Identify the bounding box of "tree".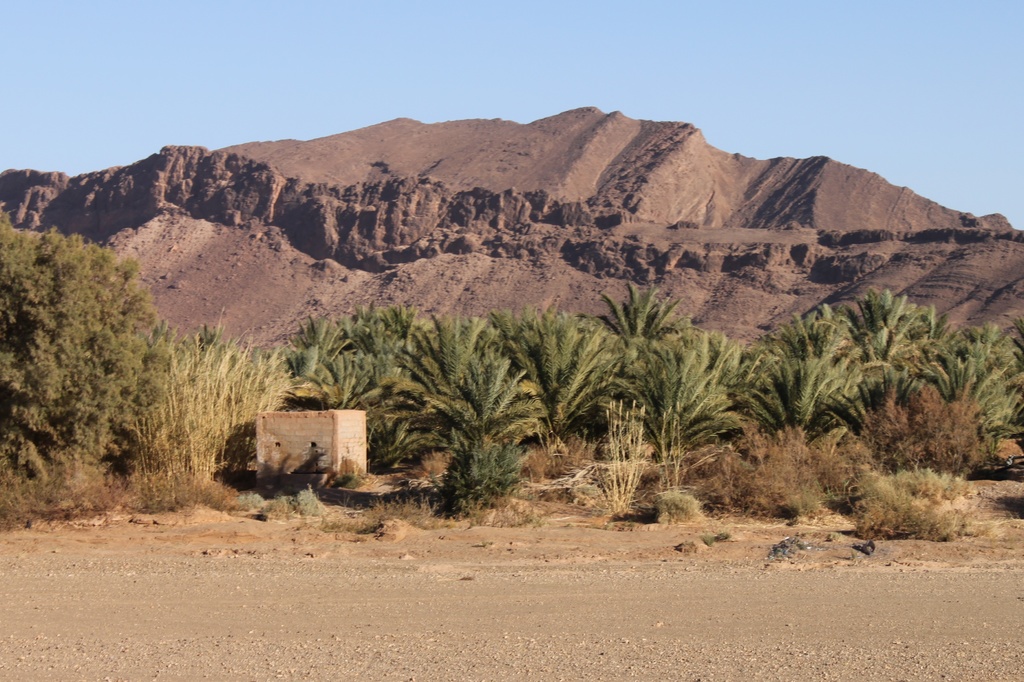
390,310,544,509.
